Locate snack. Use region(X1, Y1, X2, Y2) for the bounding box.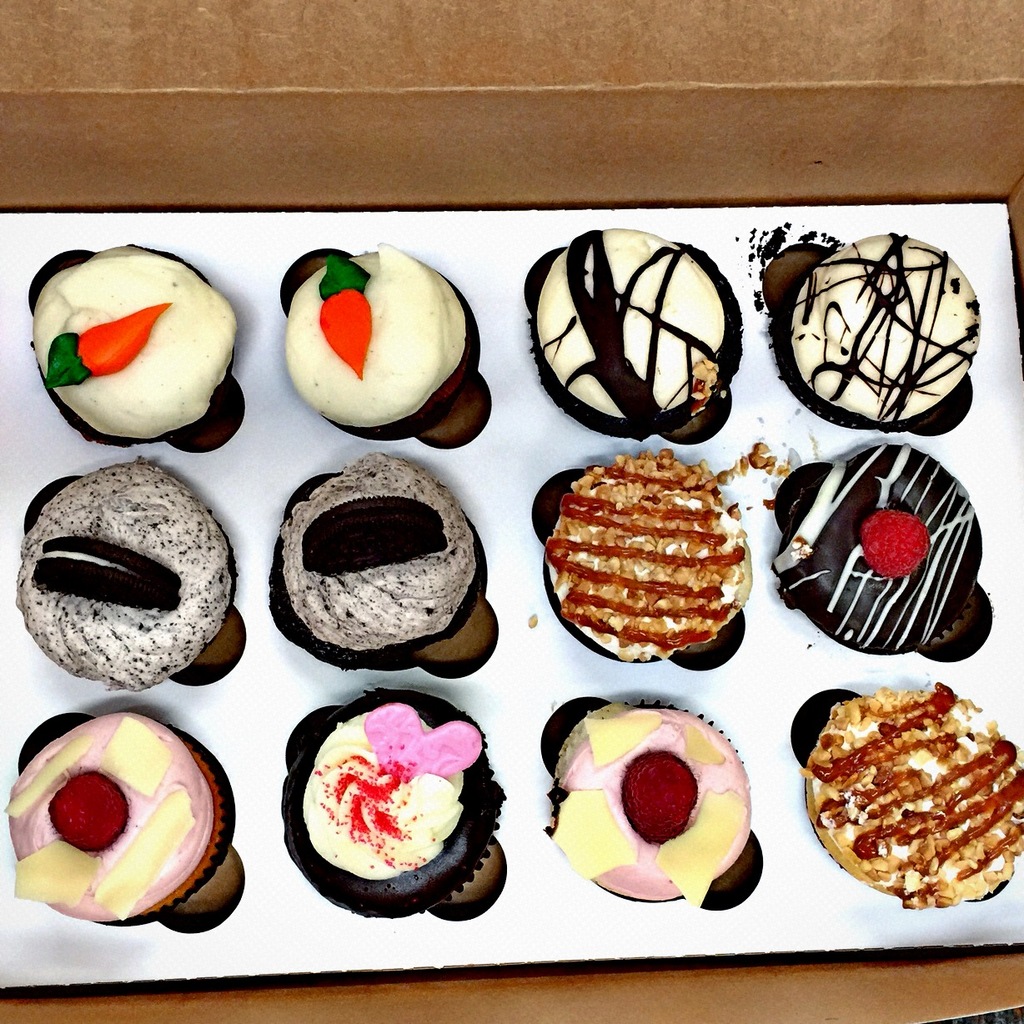
region(535, 700, 768, 919).
